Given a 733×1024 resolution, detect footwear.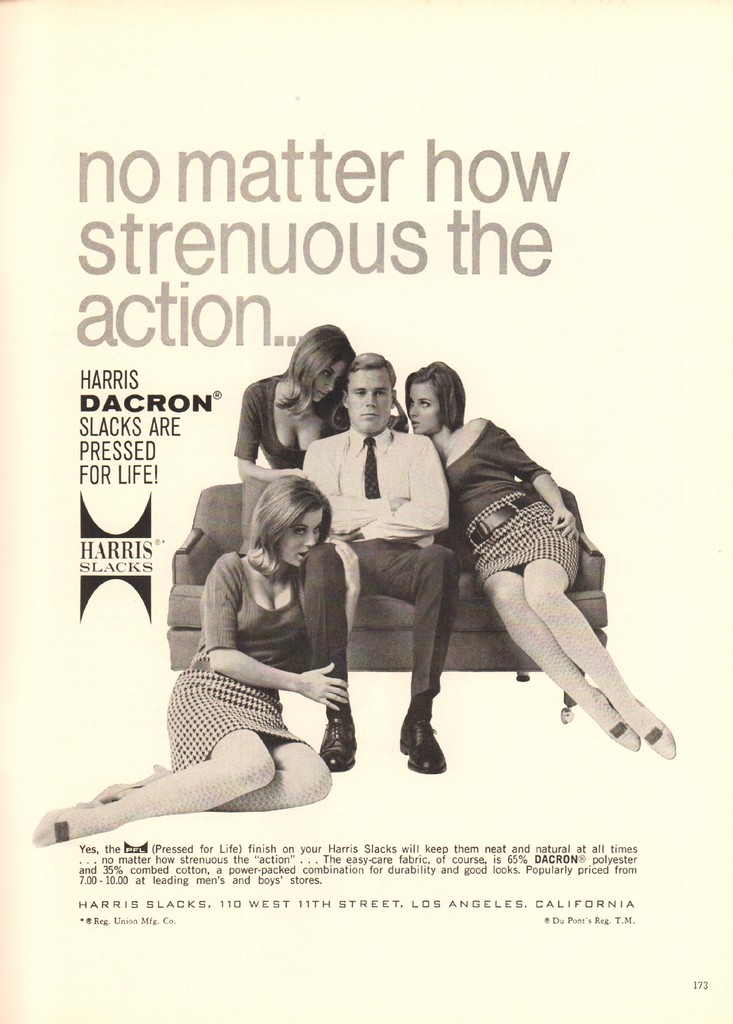
detection(319, 711, 357, 769).
